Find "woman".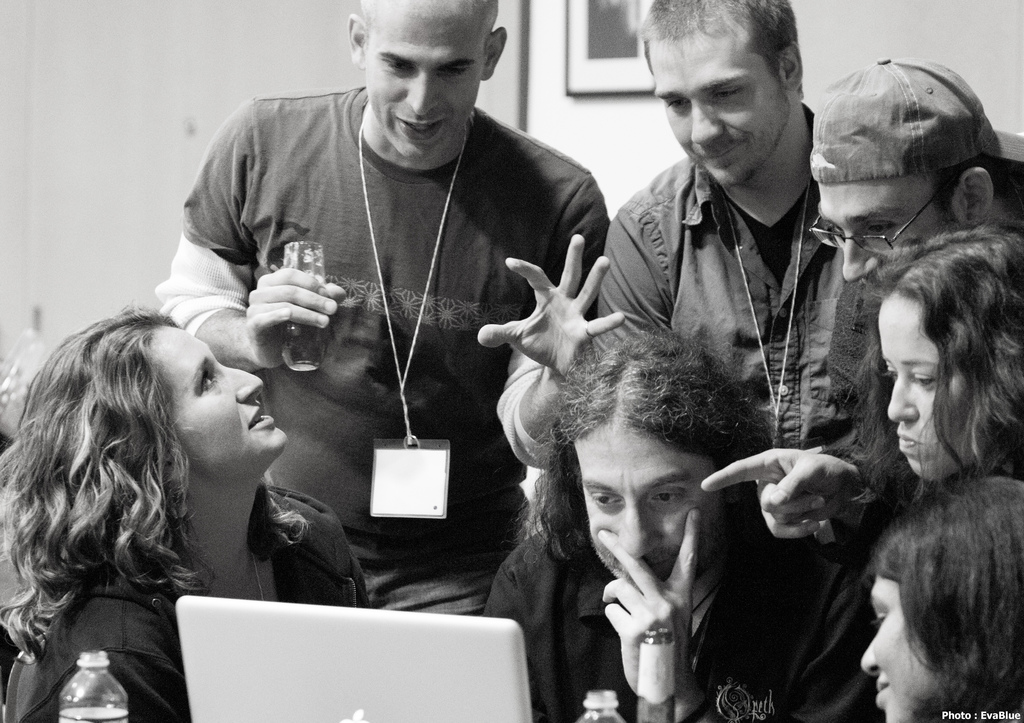
0/304/365/722.
